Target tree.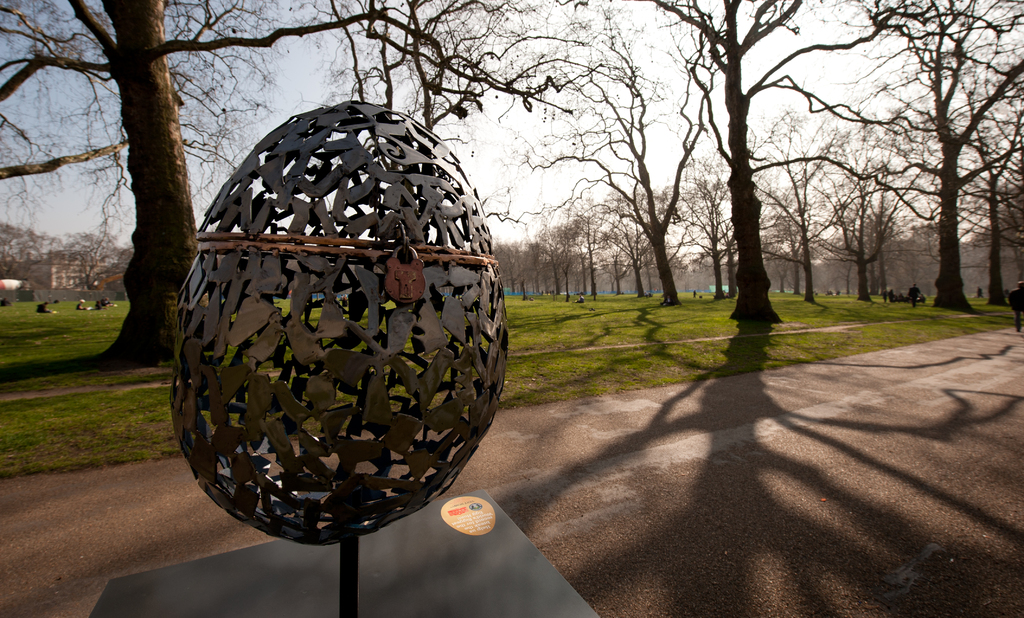
Target region: [x1=910, y1=48, x2=1023, y2=321].
